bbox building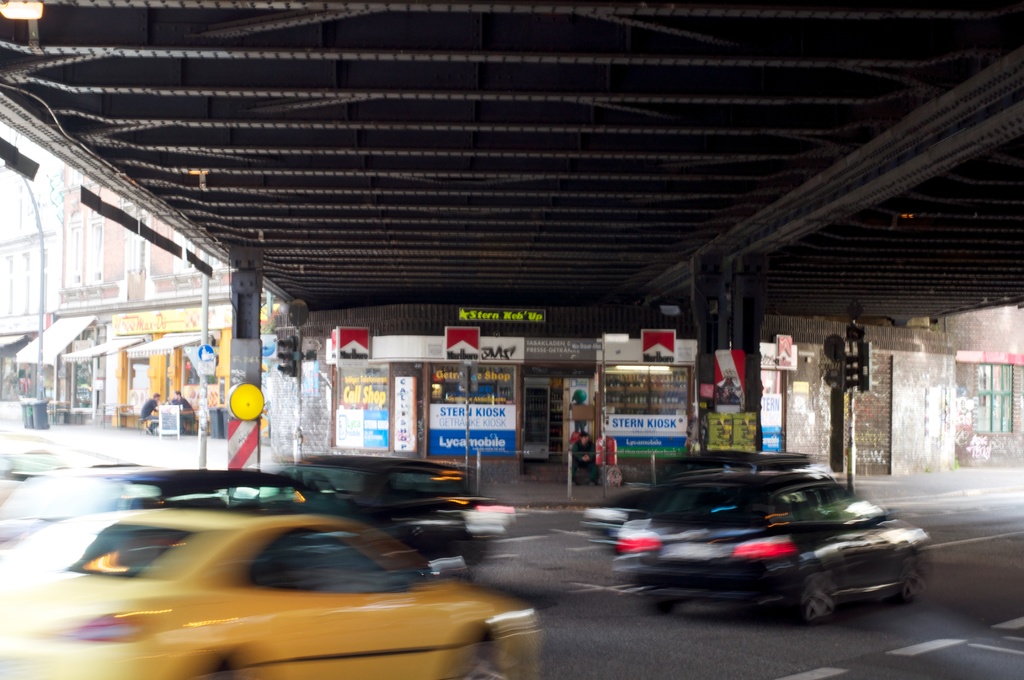
[left=0, top=222, right=54, bottom=417]
